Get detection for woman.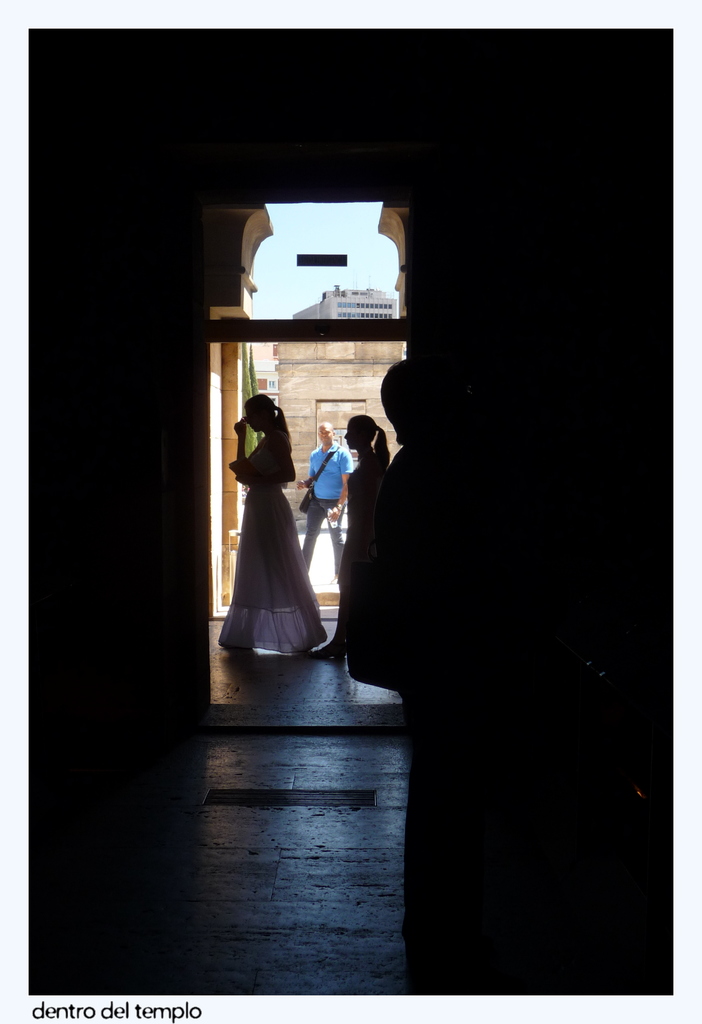
Detection: pyautogui.locateOnScreen(222, 369, 331, 657).
